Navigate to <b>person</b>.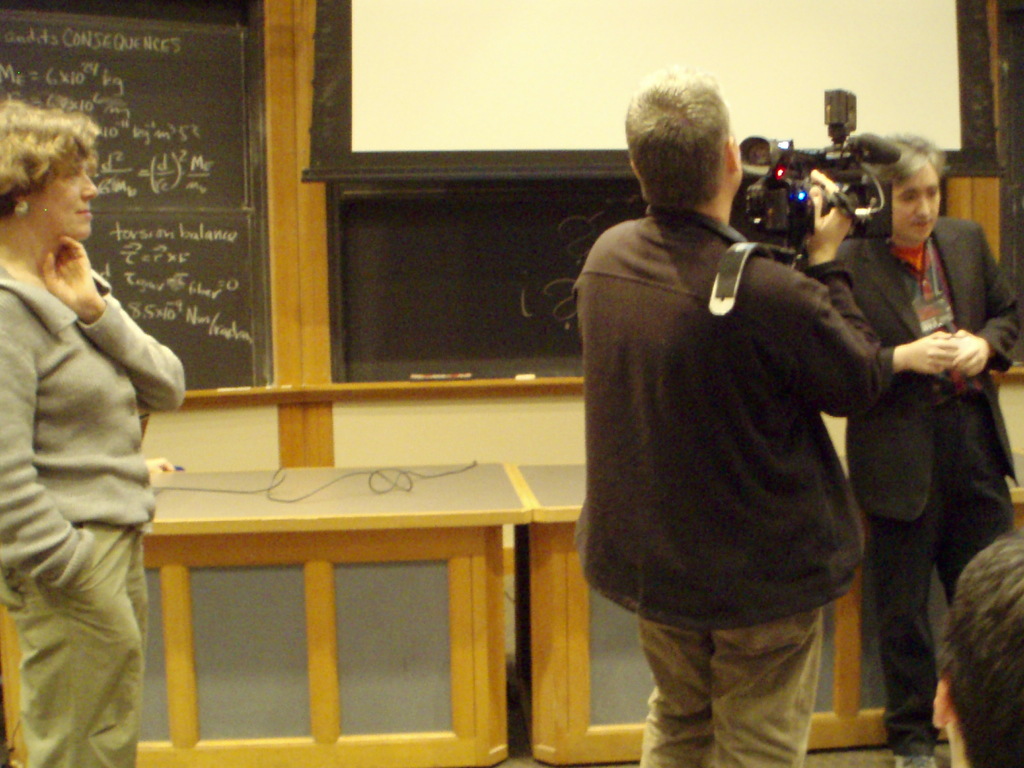
Navigation target: [x1=840, y1=130, x2=1023, y2=767].
